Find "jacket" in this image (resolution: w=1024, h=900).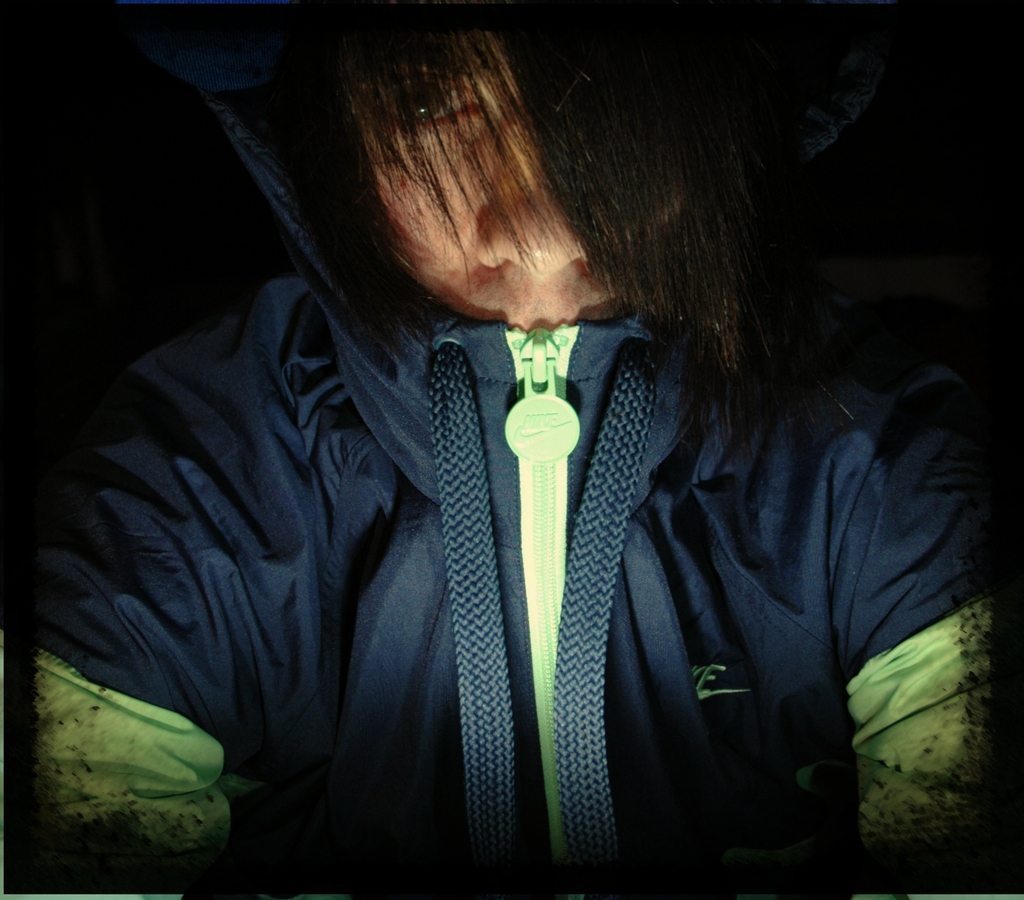
box(28, 2, 1007, 890).
